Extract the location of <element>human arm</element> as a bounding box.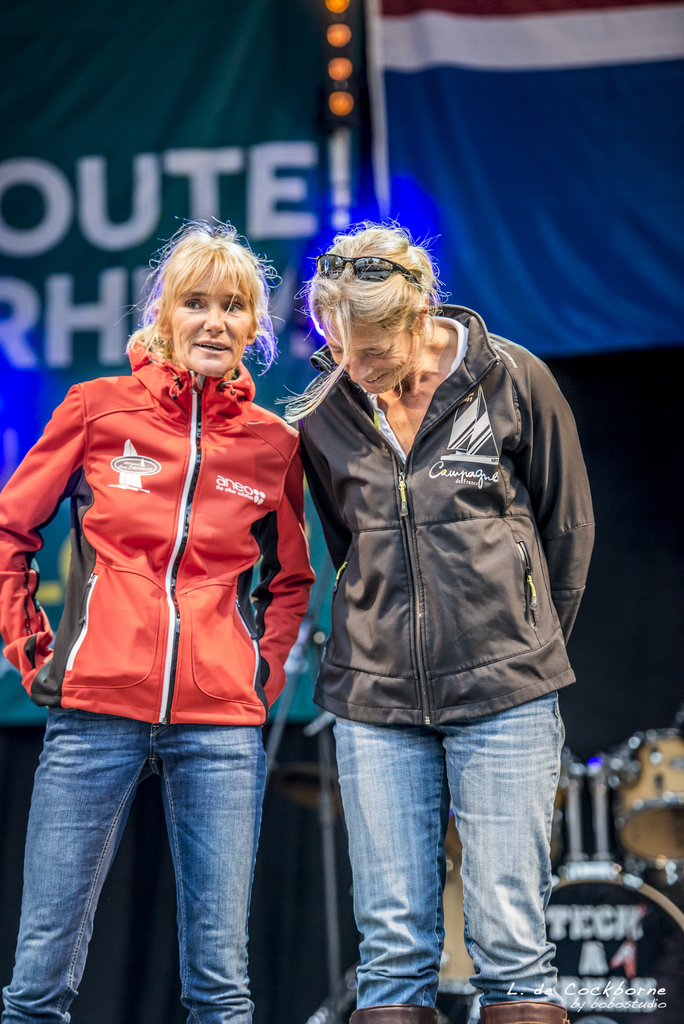
(x1=524, y1=356, x2=601, y2=645).
